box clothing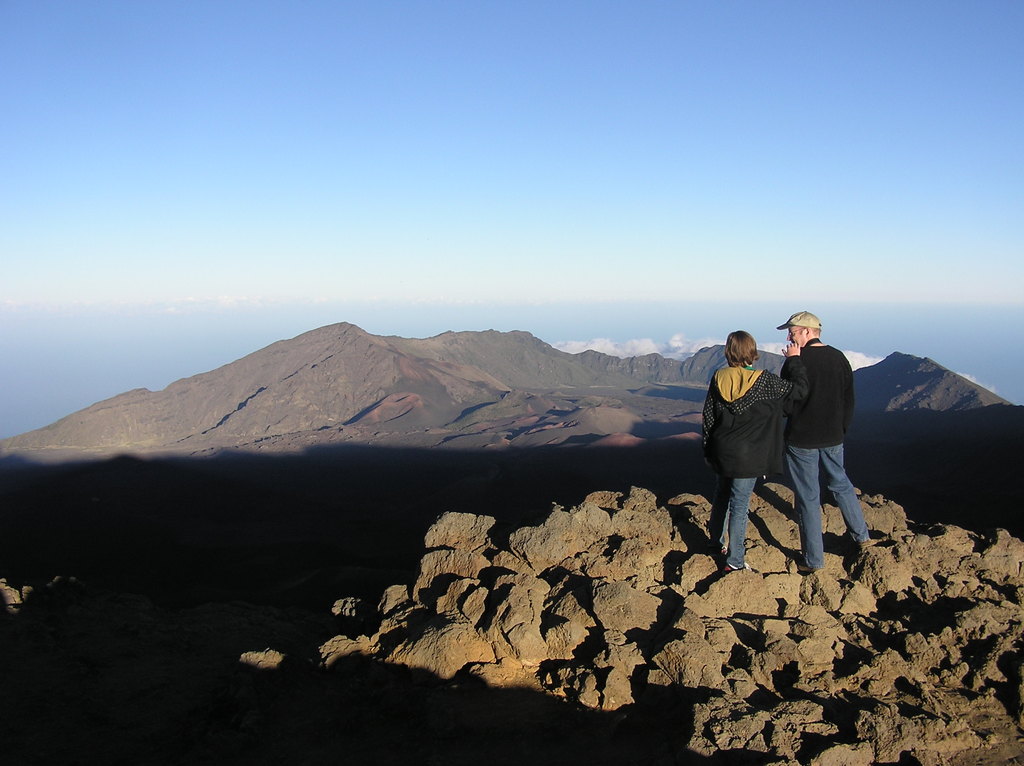
x1=697 y1=350 x2=795 y2=570
